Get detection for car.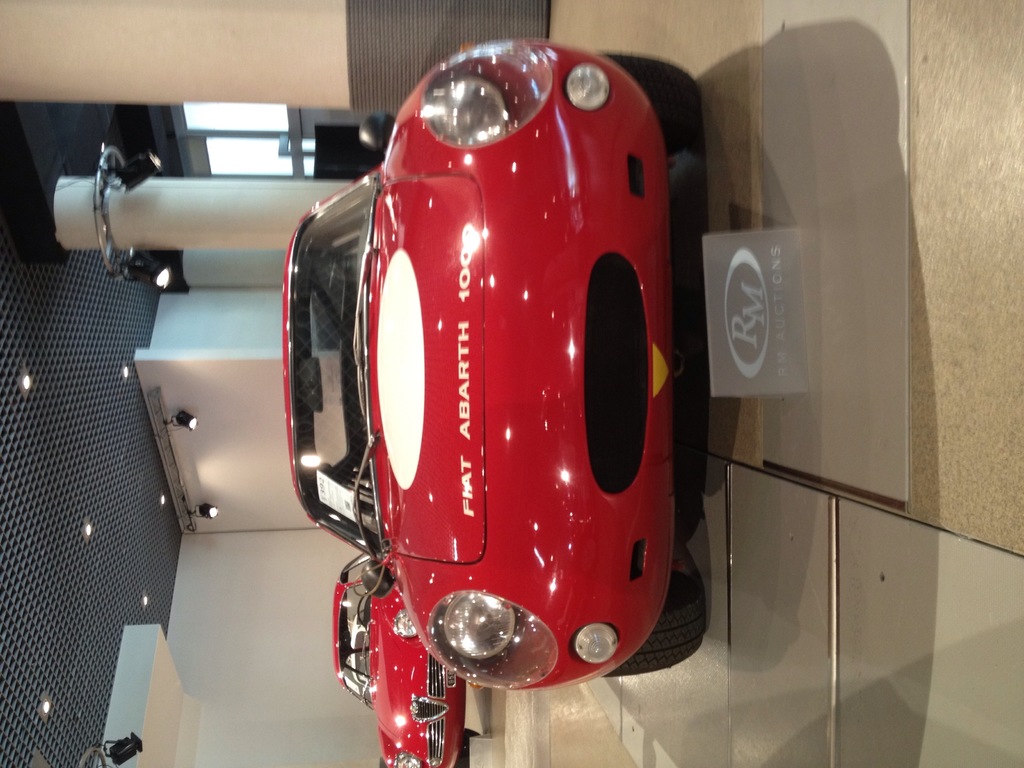
Detection: BBox(313, 66, 680, 721).
